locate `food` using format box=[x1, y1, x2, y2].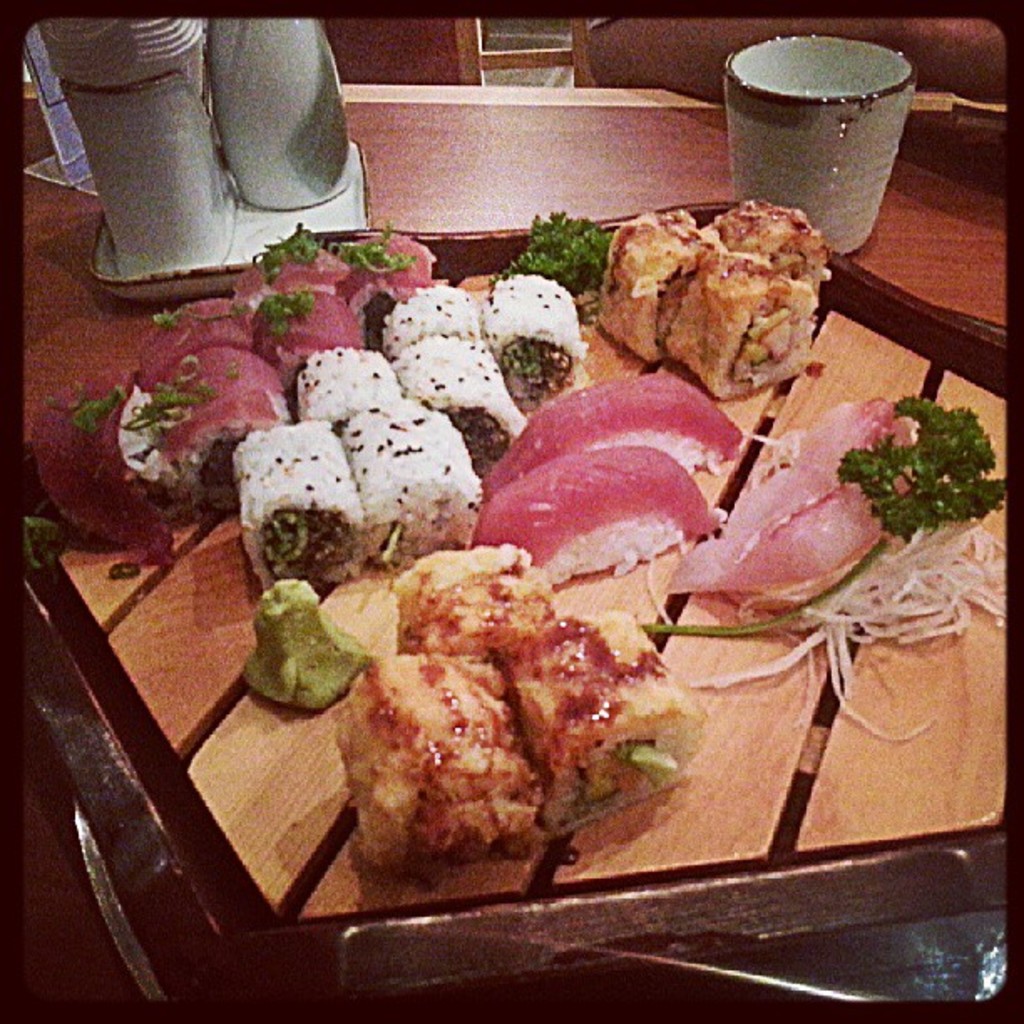
box=[248, 293, 368, 388].
